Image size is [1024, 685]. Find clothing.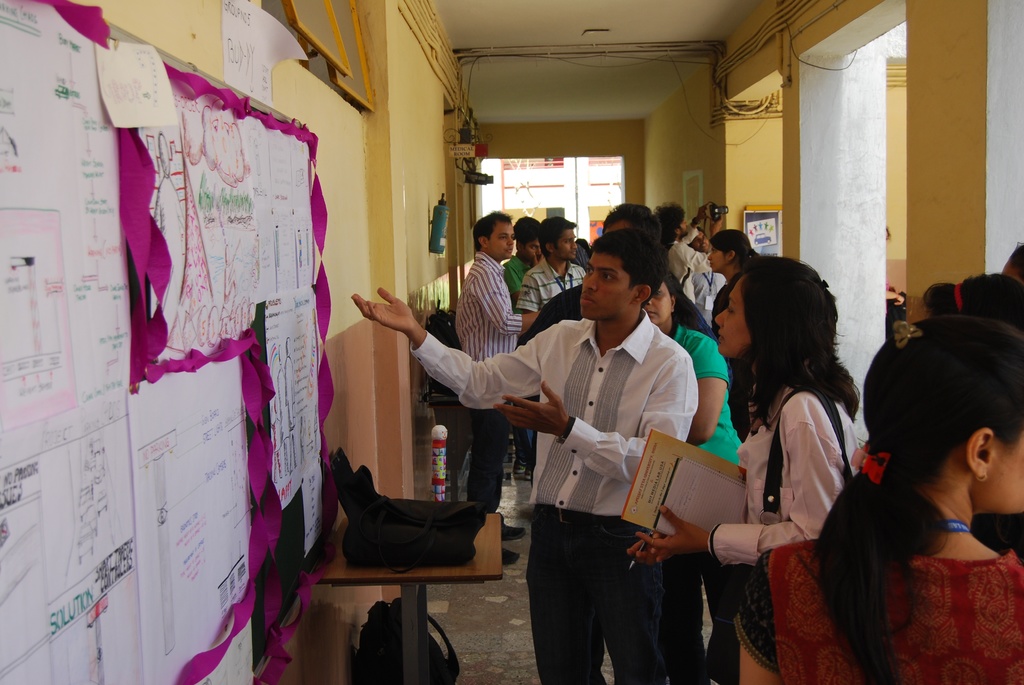
<bbox>677, 243, 726, 324</bbox>.
